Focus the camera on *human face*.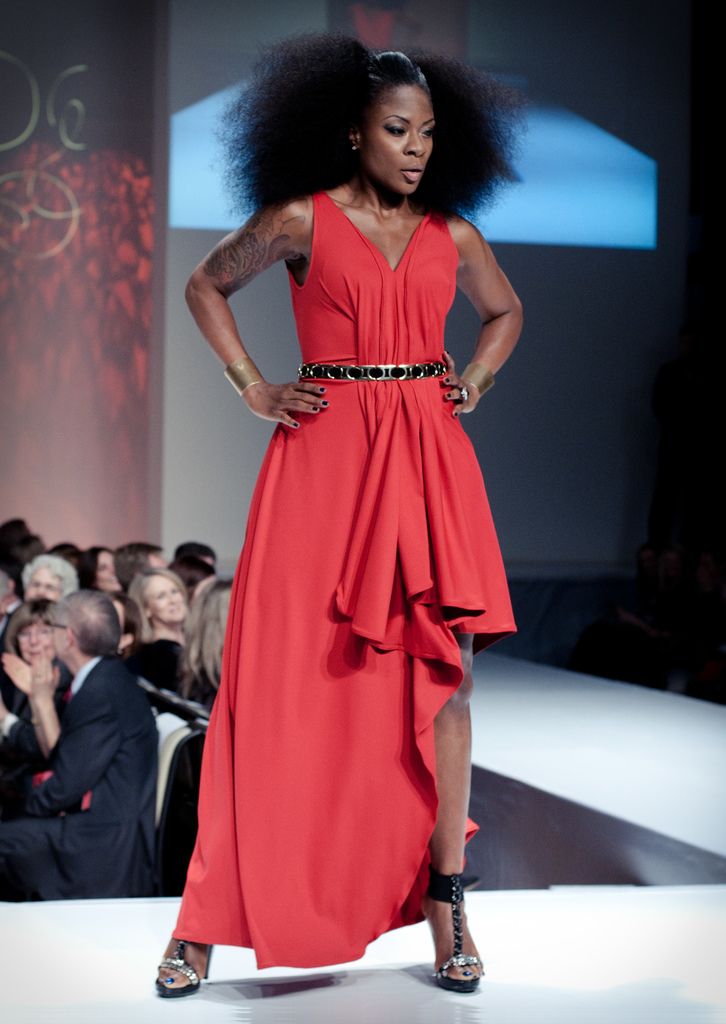
Focus region: 363, 78, 435, 192.
